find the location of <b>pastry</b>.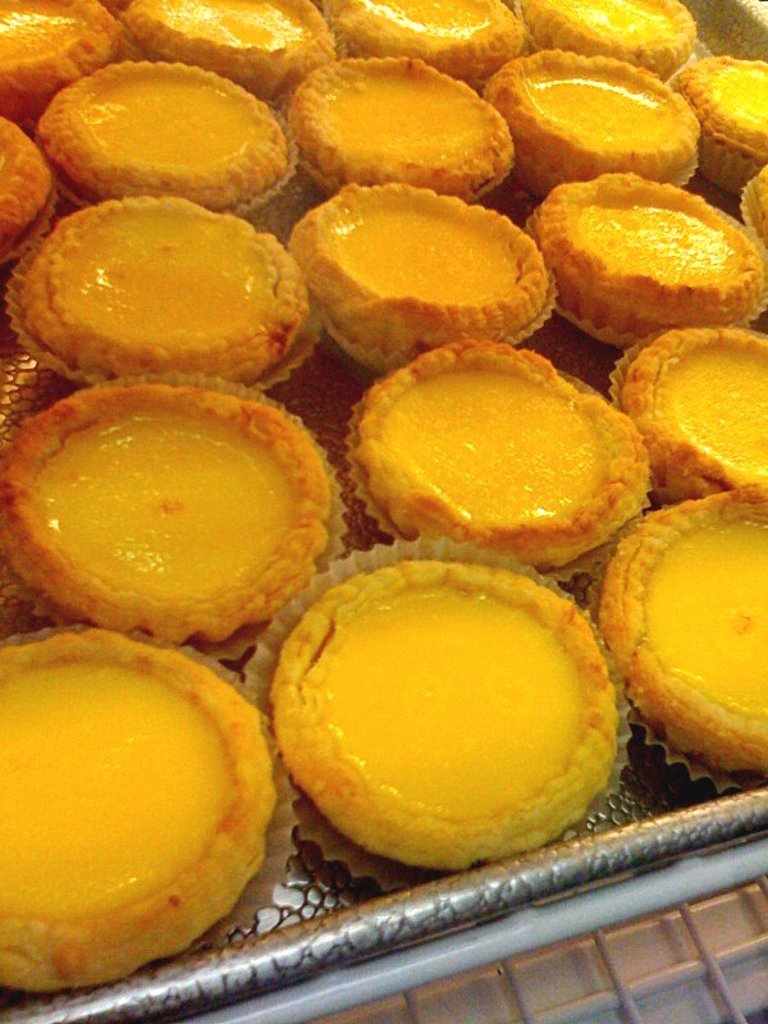
Location: BBox(14, 174, 308, 367).
